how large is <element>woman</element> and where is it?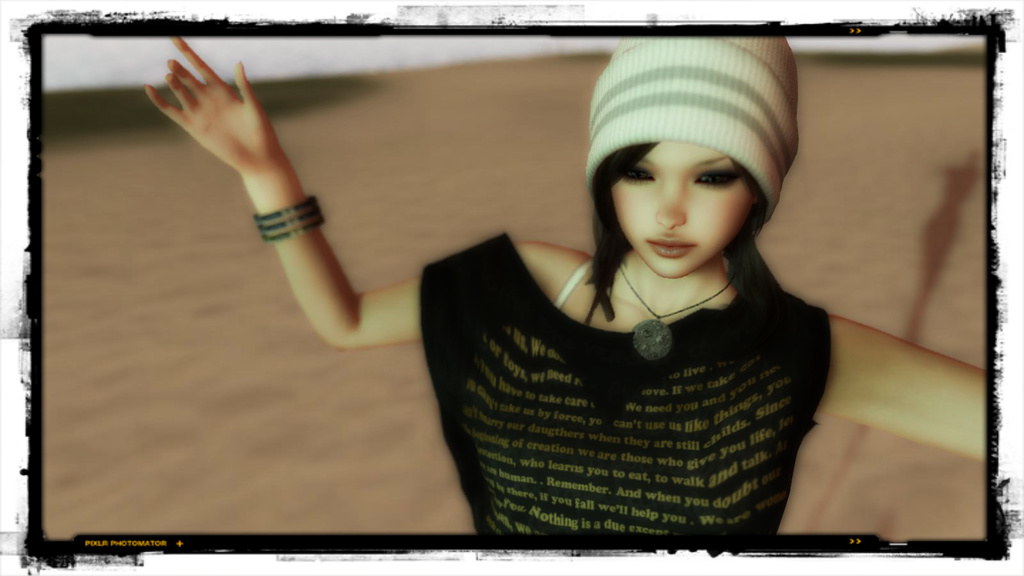
Bounding box: (149,35,982,533).
